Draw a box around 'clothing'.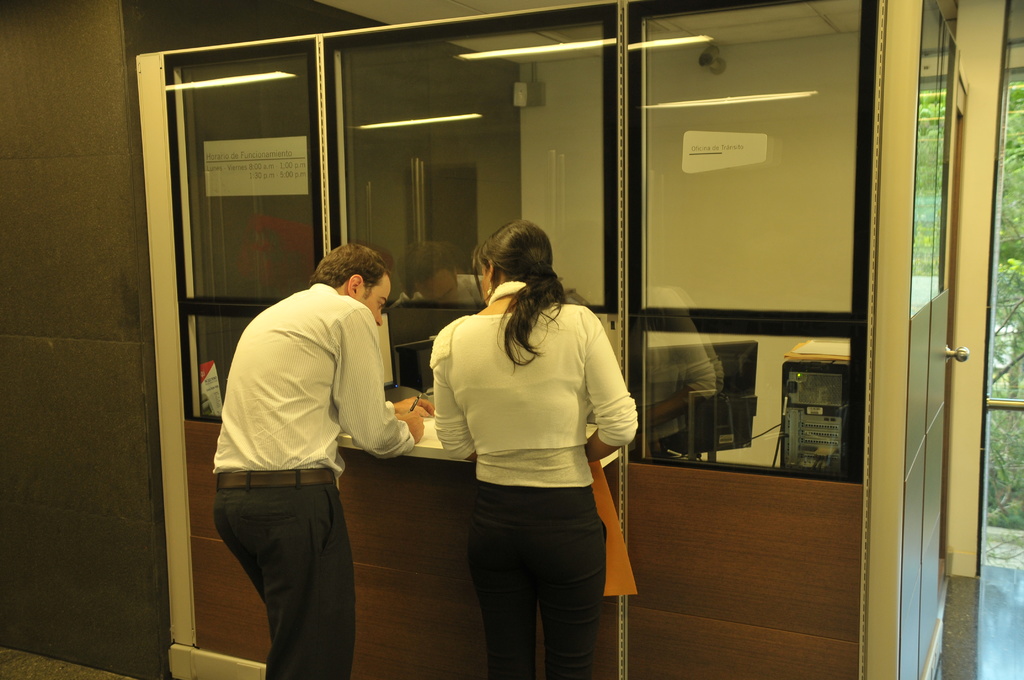
select_region(214, 280, 425, 679).
